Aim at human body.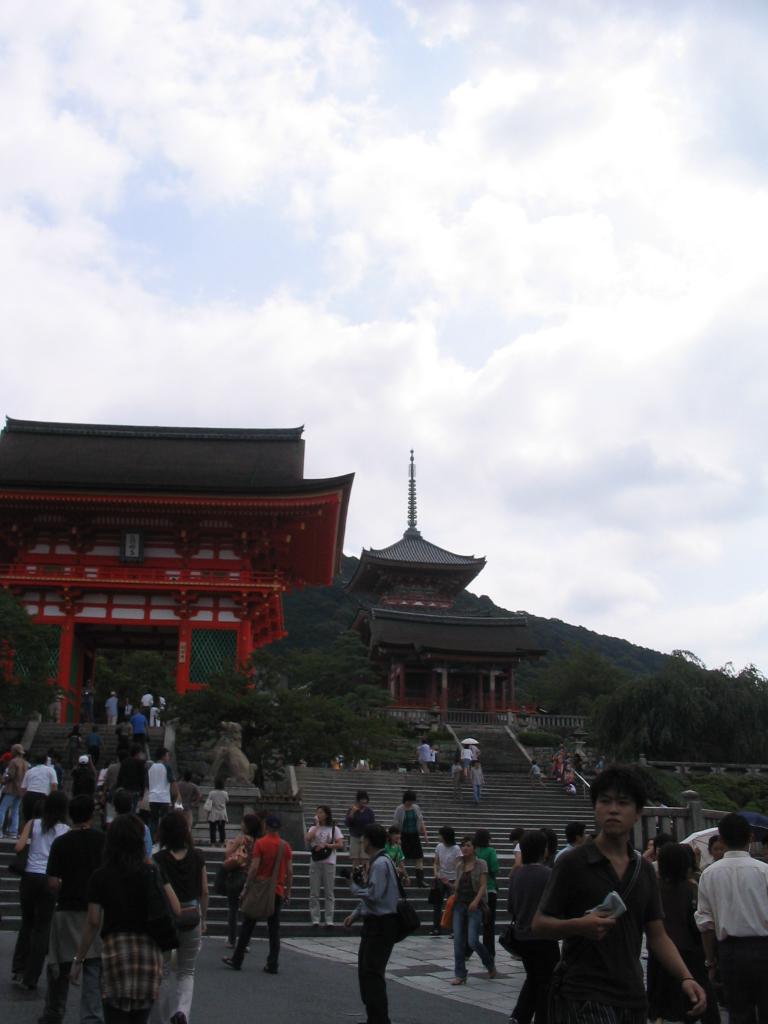
Aimed at 42/794/101/1023.
